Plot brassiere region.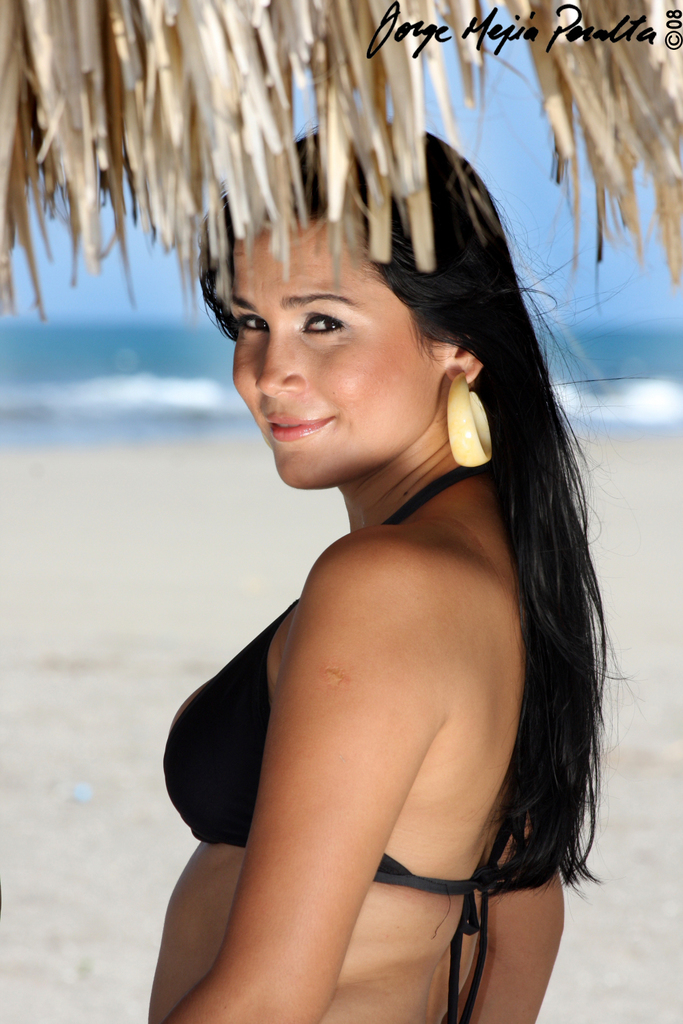
Plotted at bbox=(158, 458, 505, 1023).
